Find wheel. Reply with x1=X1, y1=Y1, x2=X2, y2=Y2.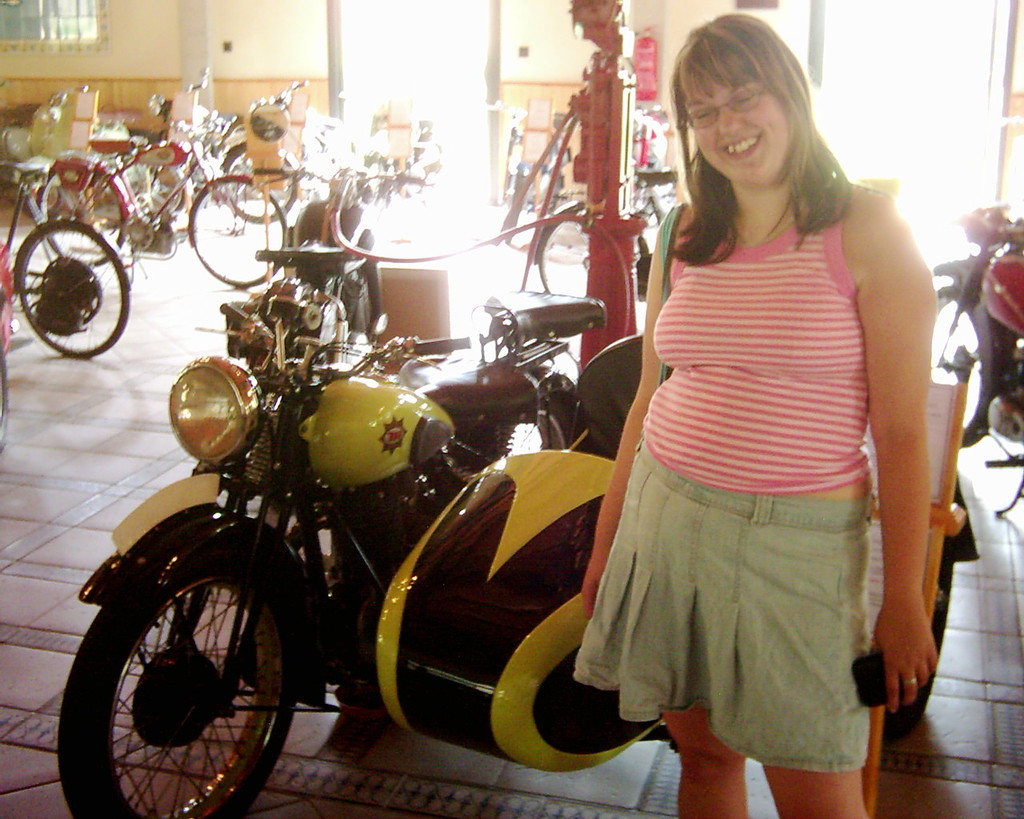
x1=929, y1=290, x2=988, y2=446.
